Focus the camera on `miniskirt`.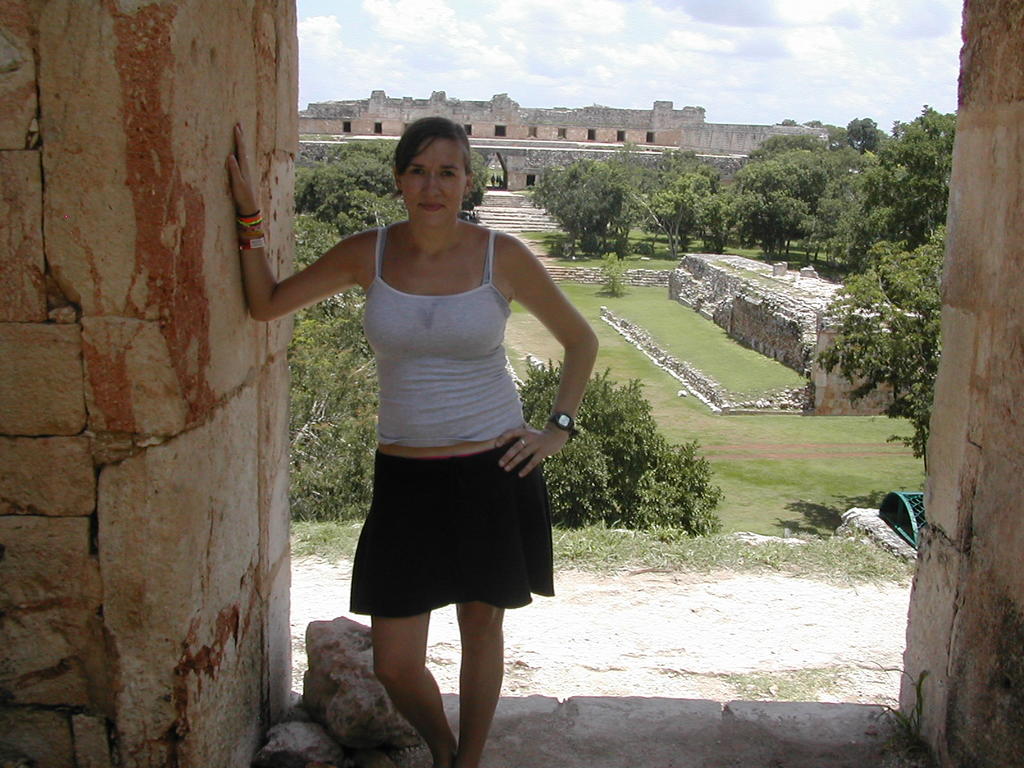
Focus region: bbox=(349, 435, 556, 621).
